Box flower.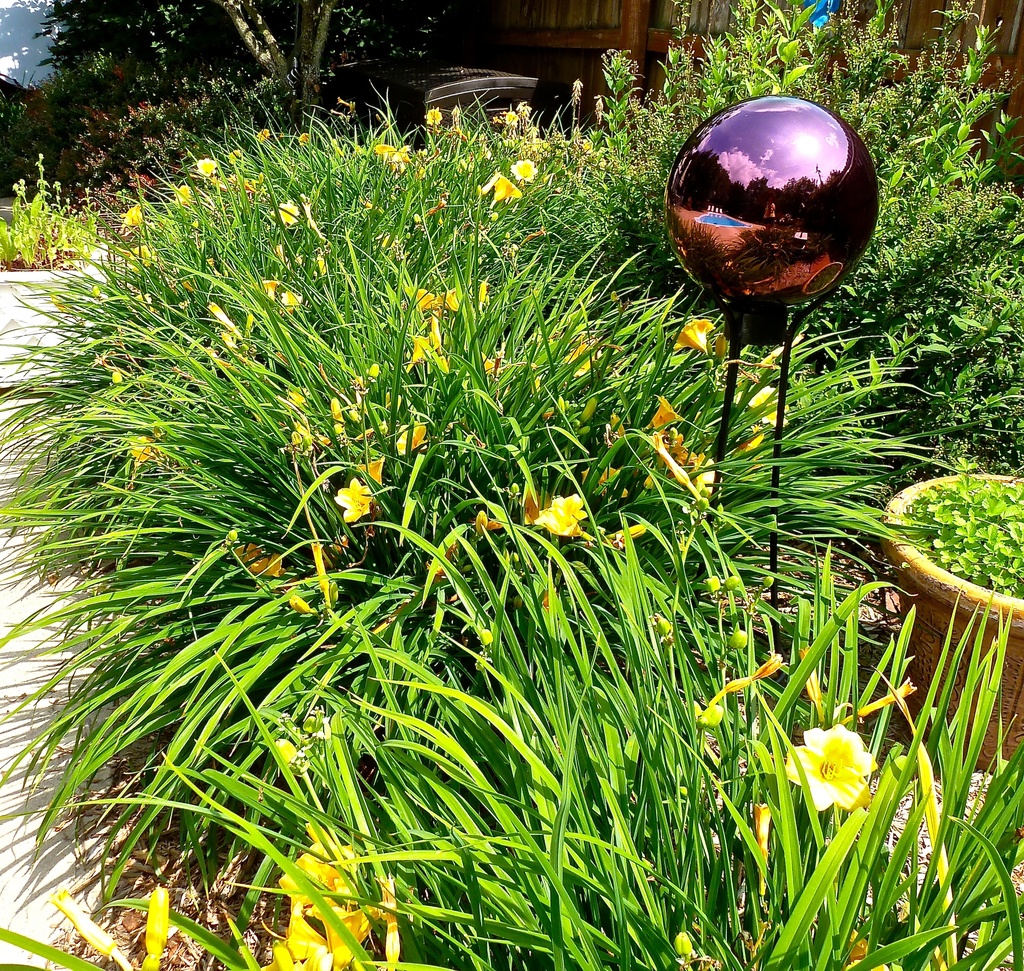
(329,136,344,161).
